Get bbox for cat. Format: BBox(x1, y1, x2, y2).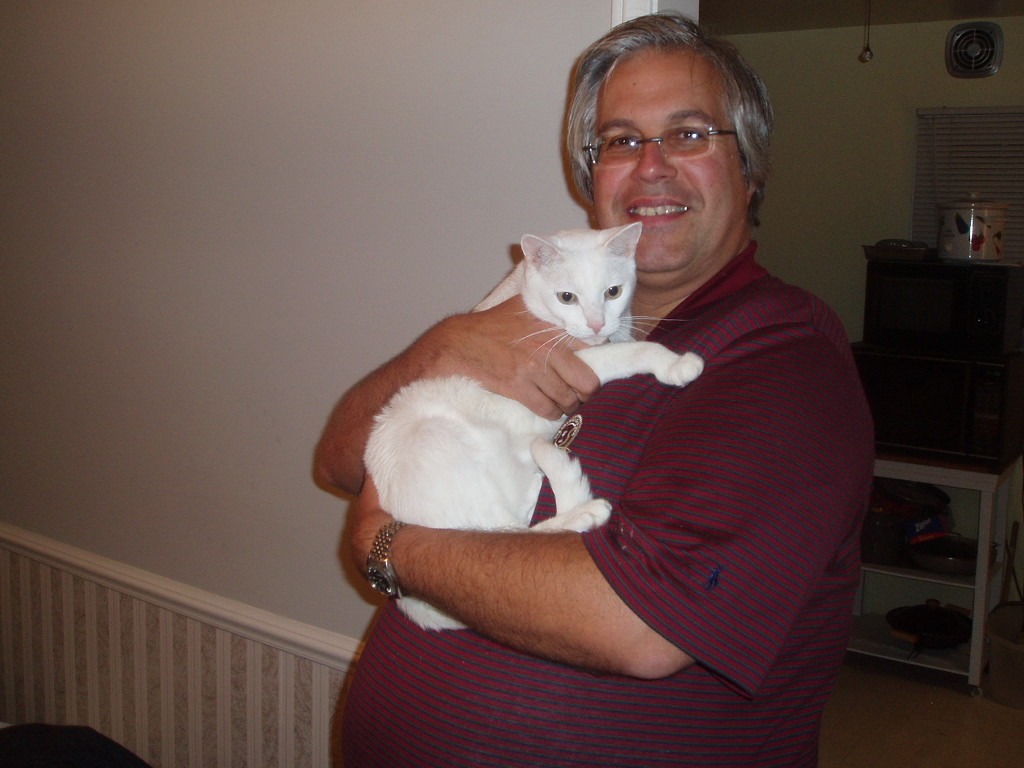
BBox(361, 220, 707, 633).
